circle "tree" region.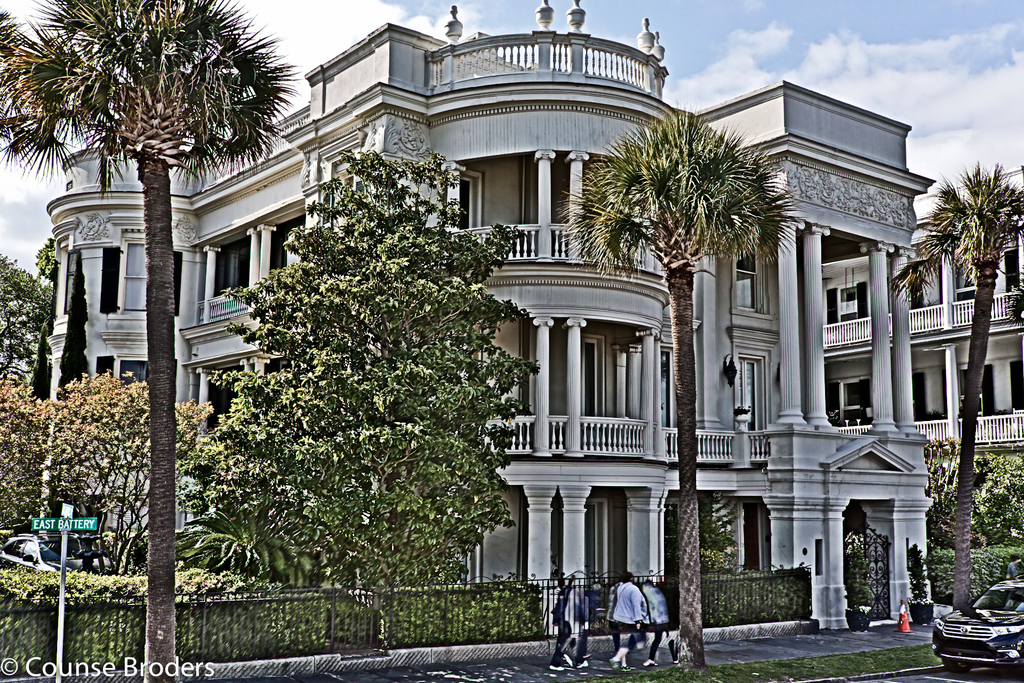
Region: box=[0, 370, 228, 595].
